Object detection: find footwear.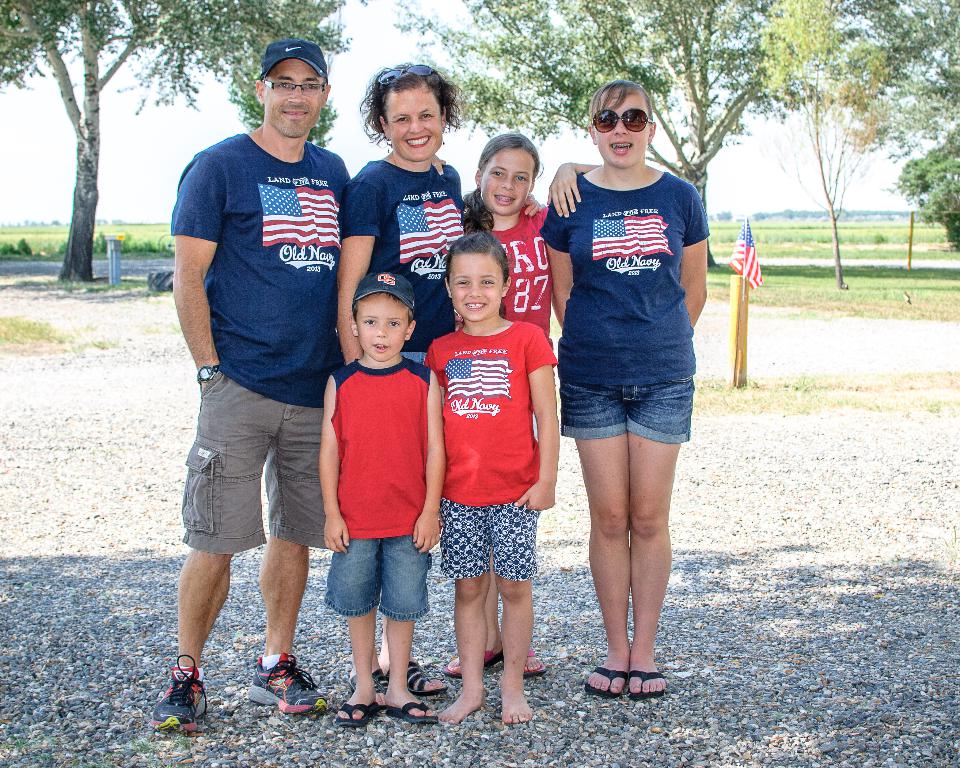
<region>388, 660, 448, 695</region>.
